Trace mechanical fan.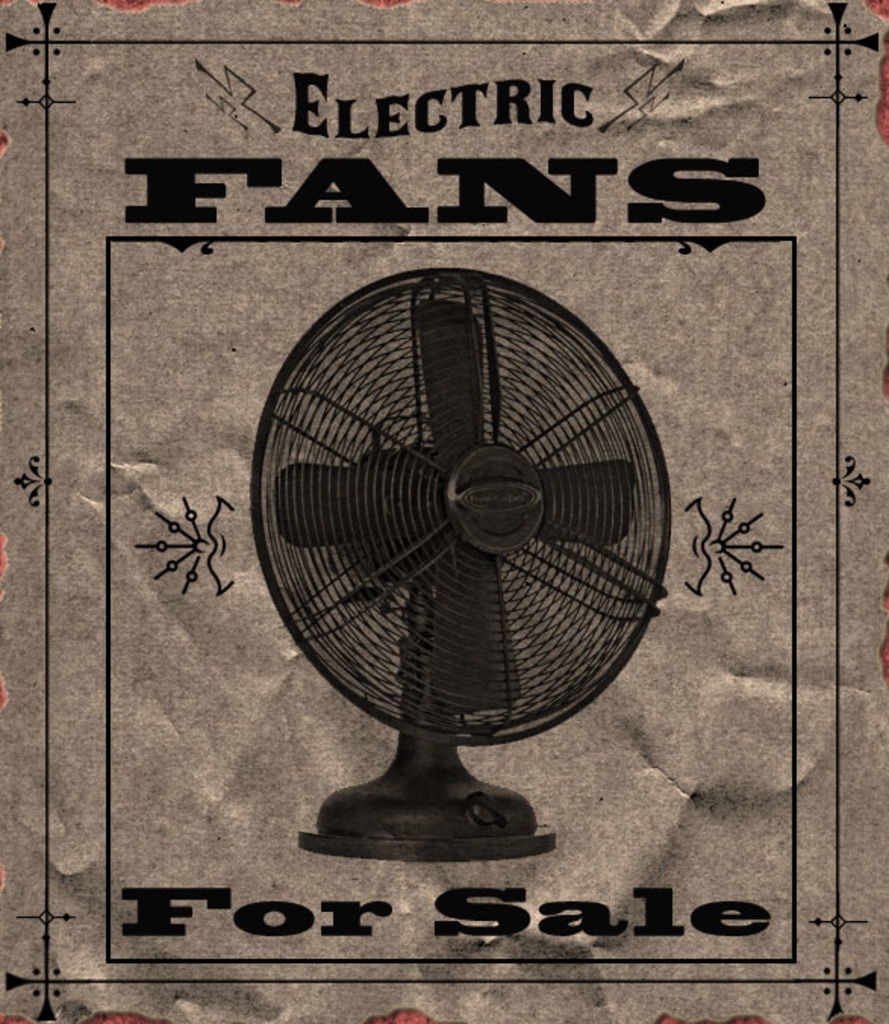
Traced to select_region(248, 261, 671, 863).
